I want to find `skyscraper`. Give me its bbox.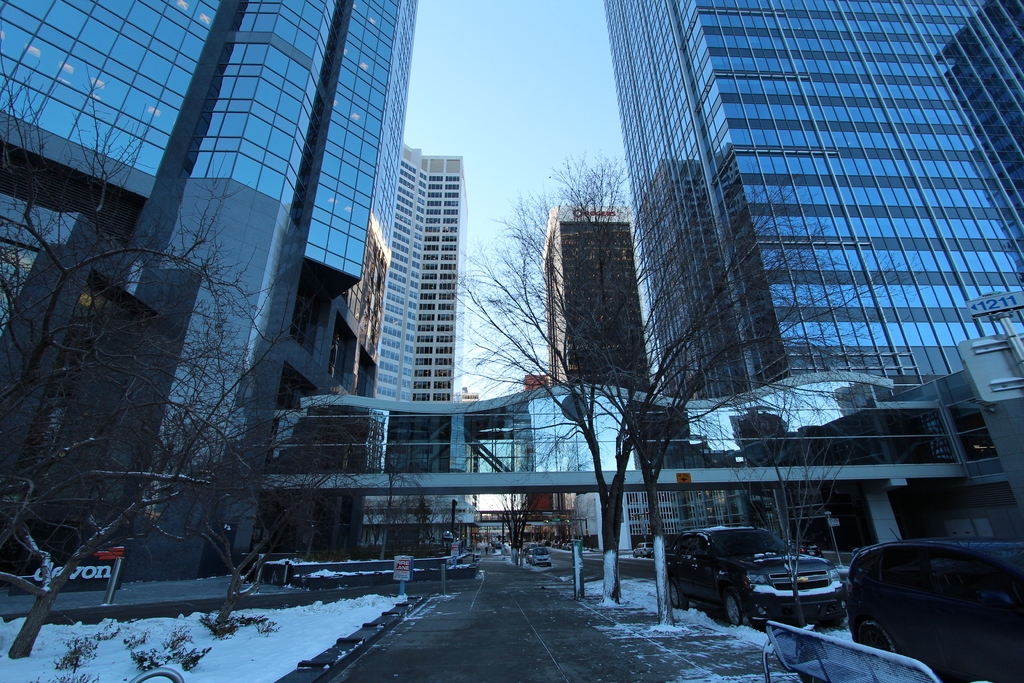
[543,198,656,388].
